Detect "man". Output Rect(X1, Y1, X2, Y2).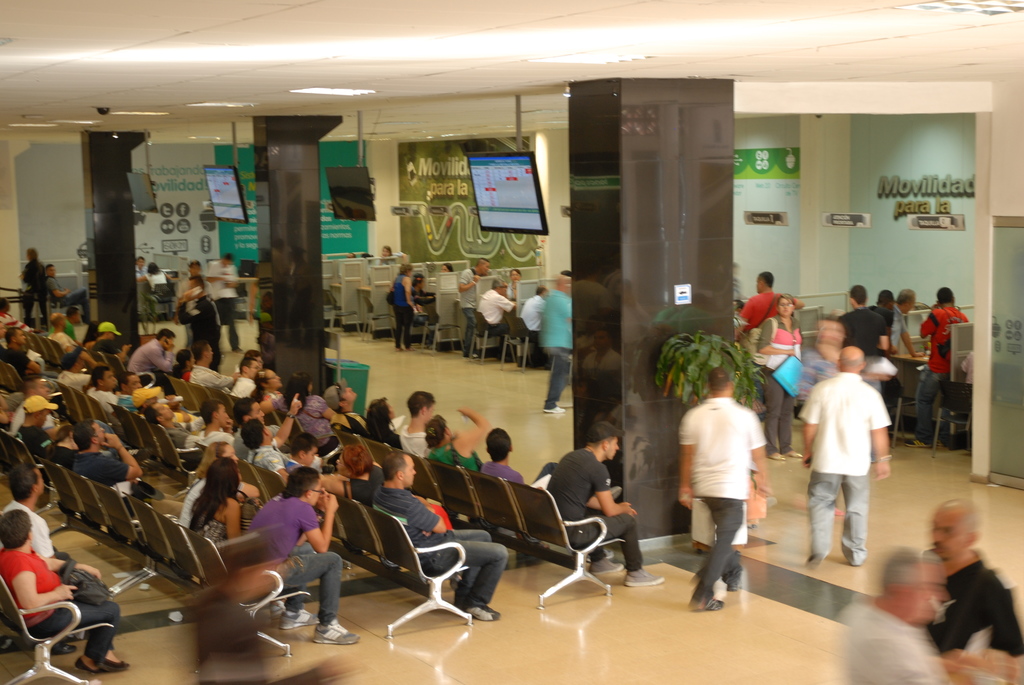
Rect(200, 400, 248, 450).
